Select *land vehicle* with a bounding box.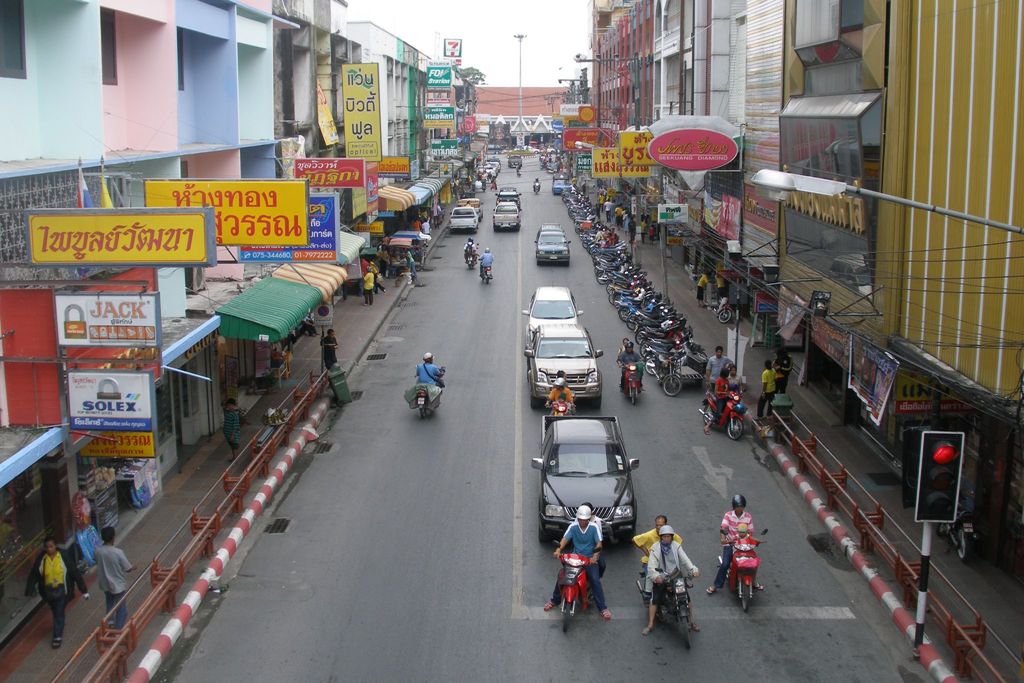
x1=551 y1=541 x2=604 y2=634.
